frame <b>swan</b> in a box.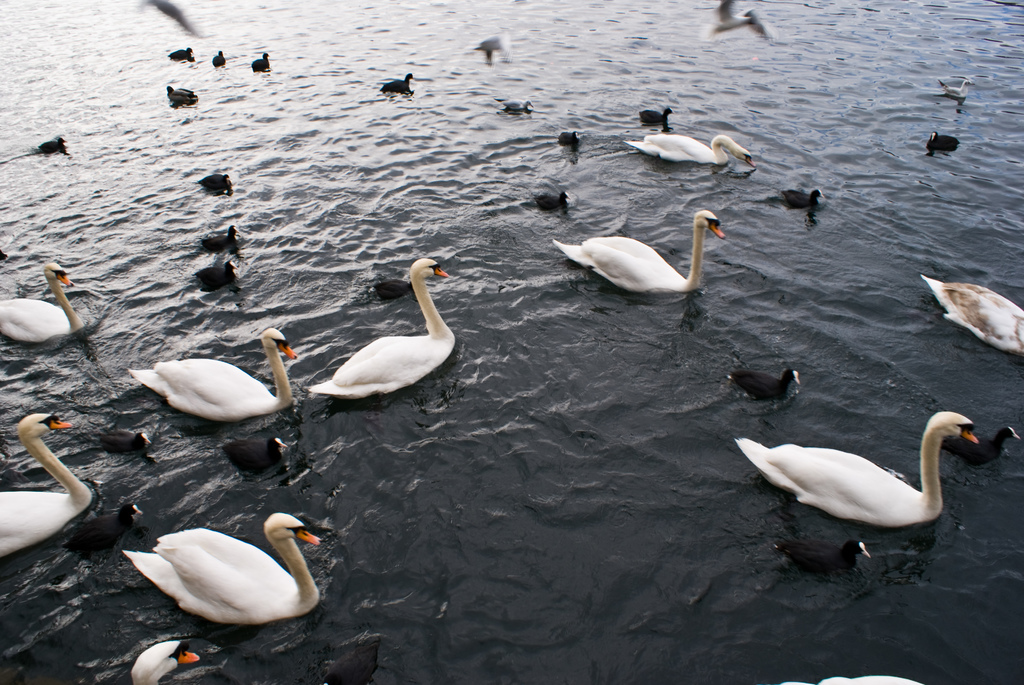
925/127/961/155.
